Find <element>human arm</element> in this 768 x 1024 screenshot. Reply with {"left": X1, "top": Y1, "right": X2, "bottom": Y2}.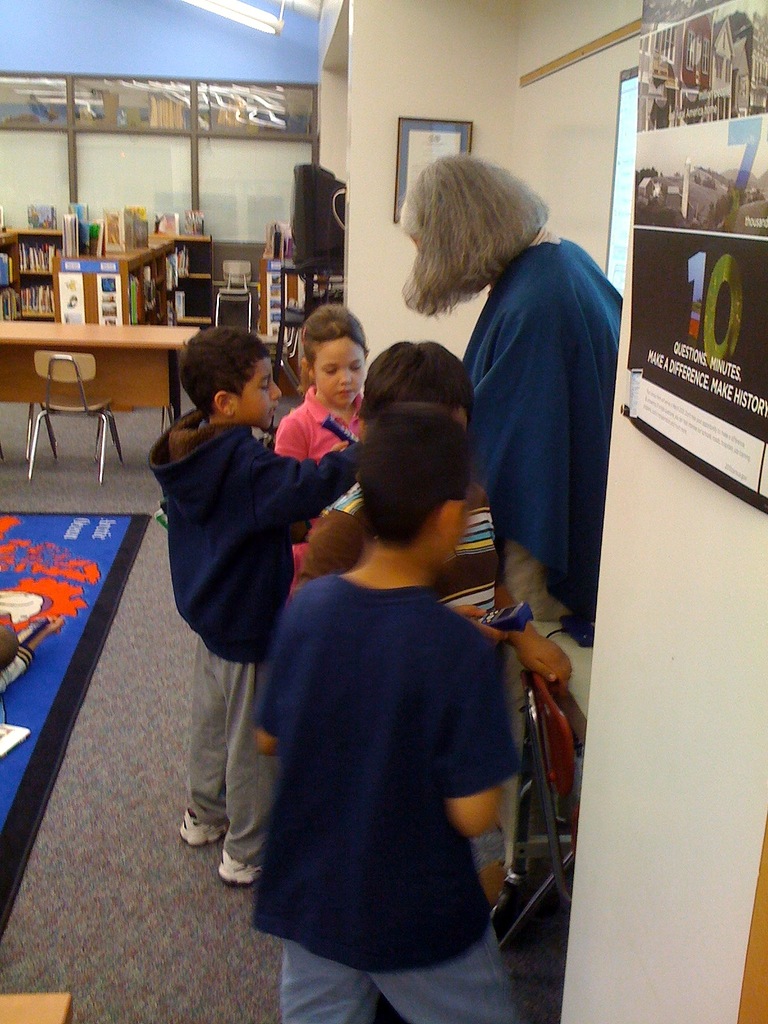
{"left": 438, "top": 649, "right": 525, "bottom": 838}.
